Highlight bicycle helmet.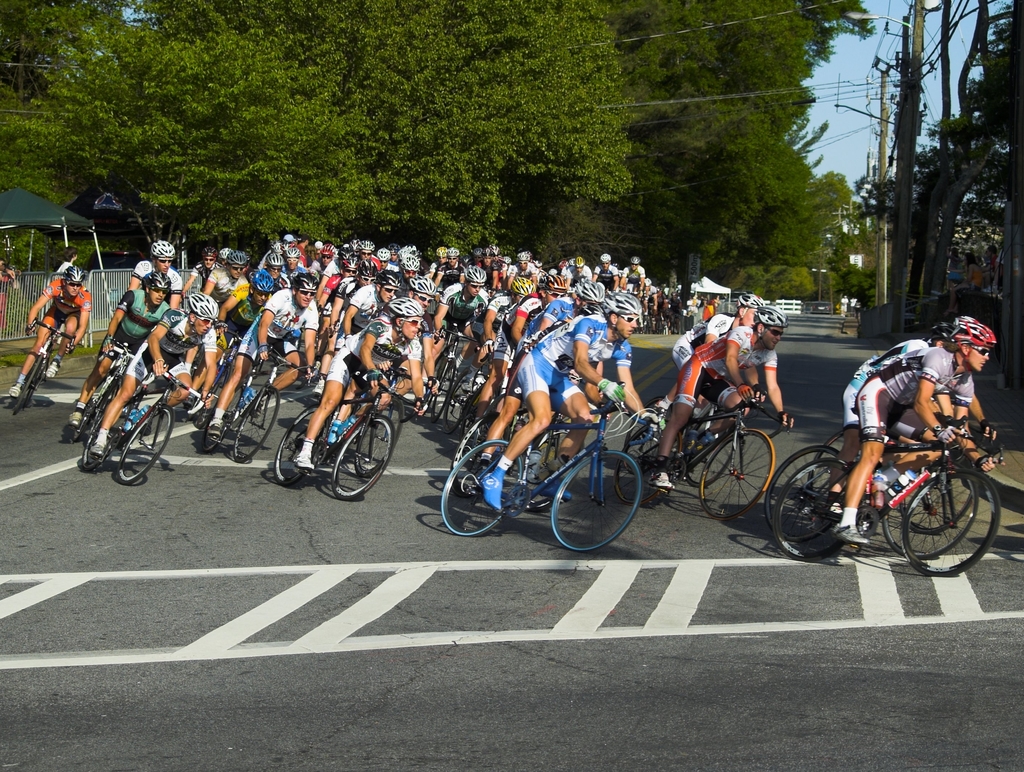
Highlighted region: <bbox>296, 272, 321, 298</bbox>.
